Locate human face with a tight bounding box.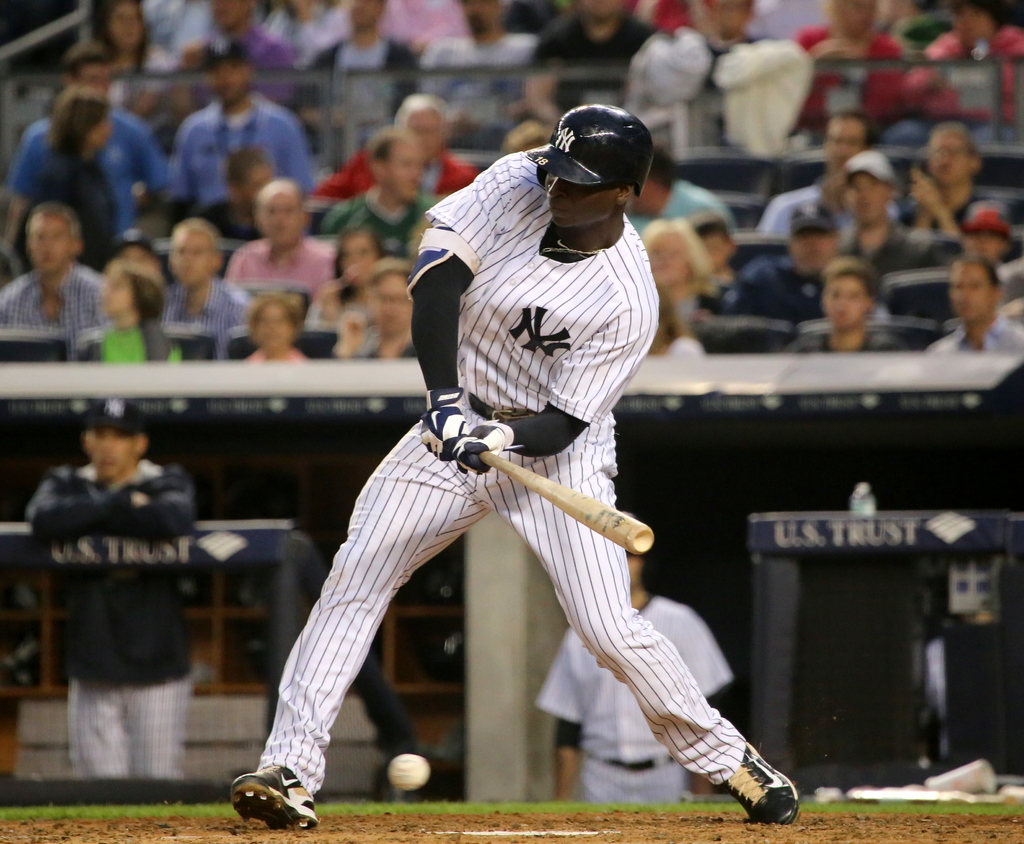
(x1=628, y1=181, x2=656, y2=215).
